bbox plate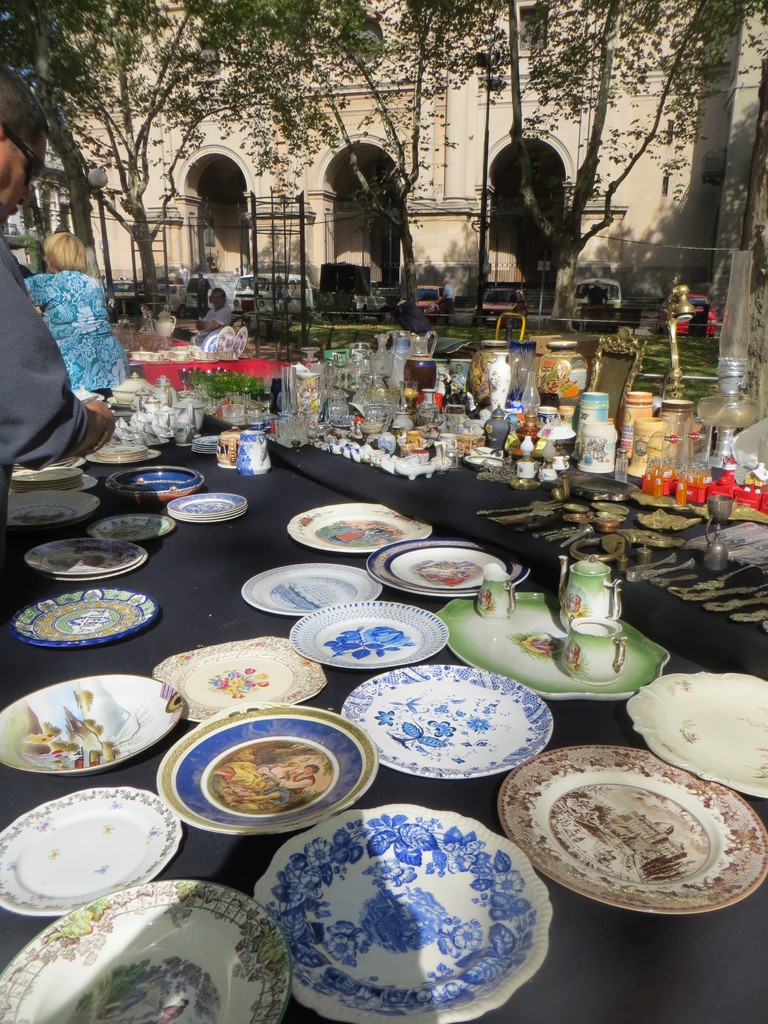
{"left": 466, "top": 451, "right": 505, "bottom": 472}
